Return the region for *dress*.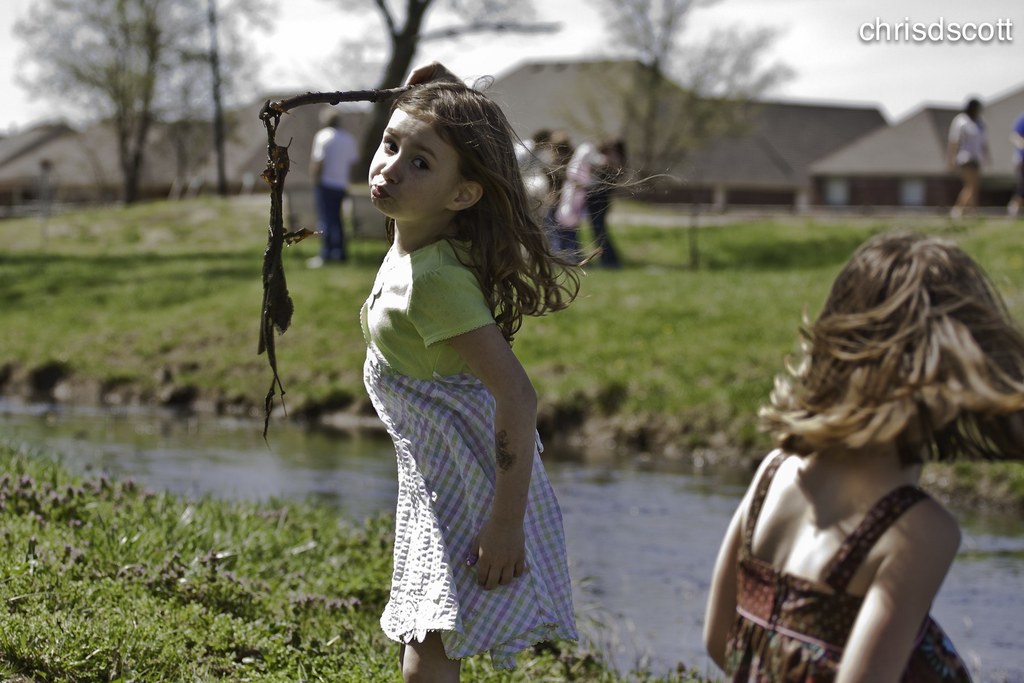
region(720, 451, 972, 682).
